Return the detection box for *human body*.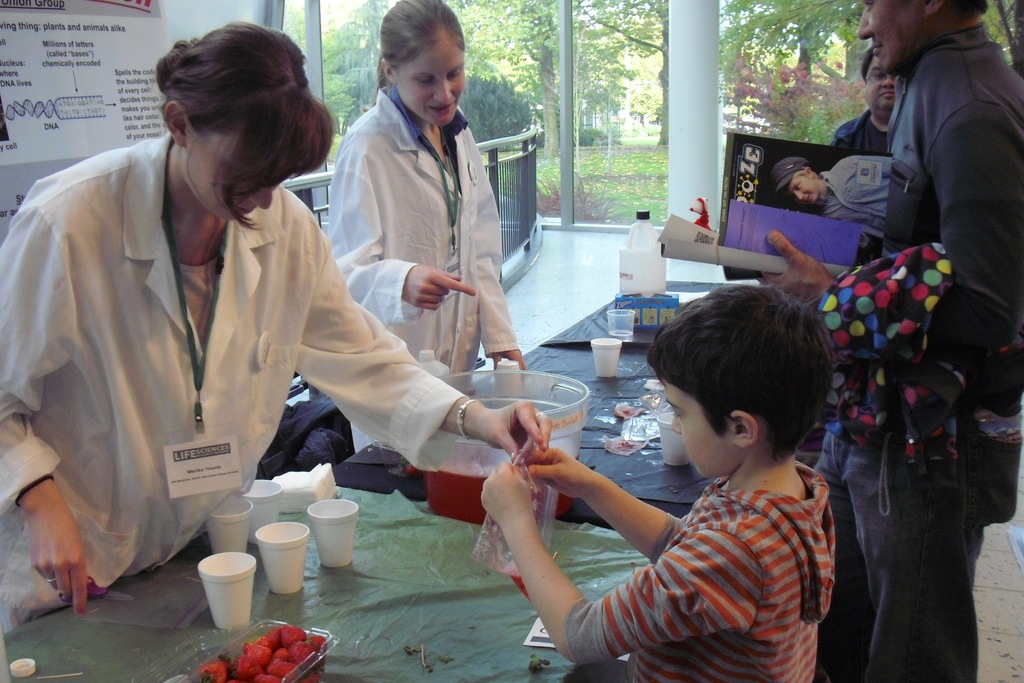
304:0:548:457.
